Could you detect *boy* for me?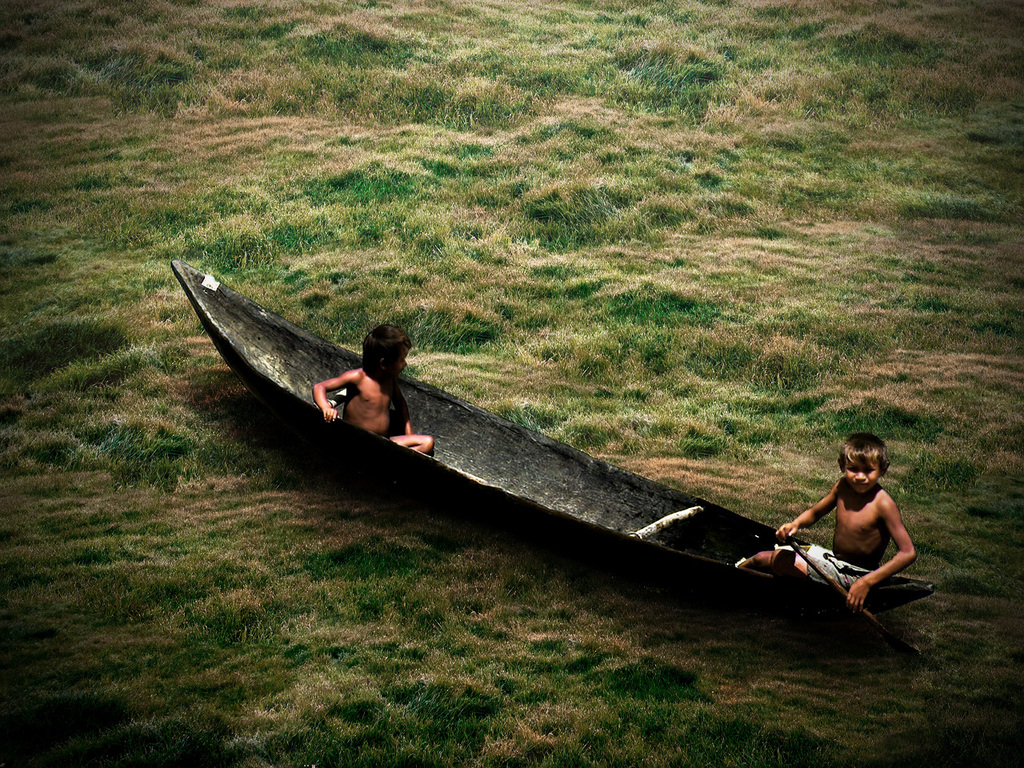
Detection result: rect(314, 326, 436, 454).
